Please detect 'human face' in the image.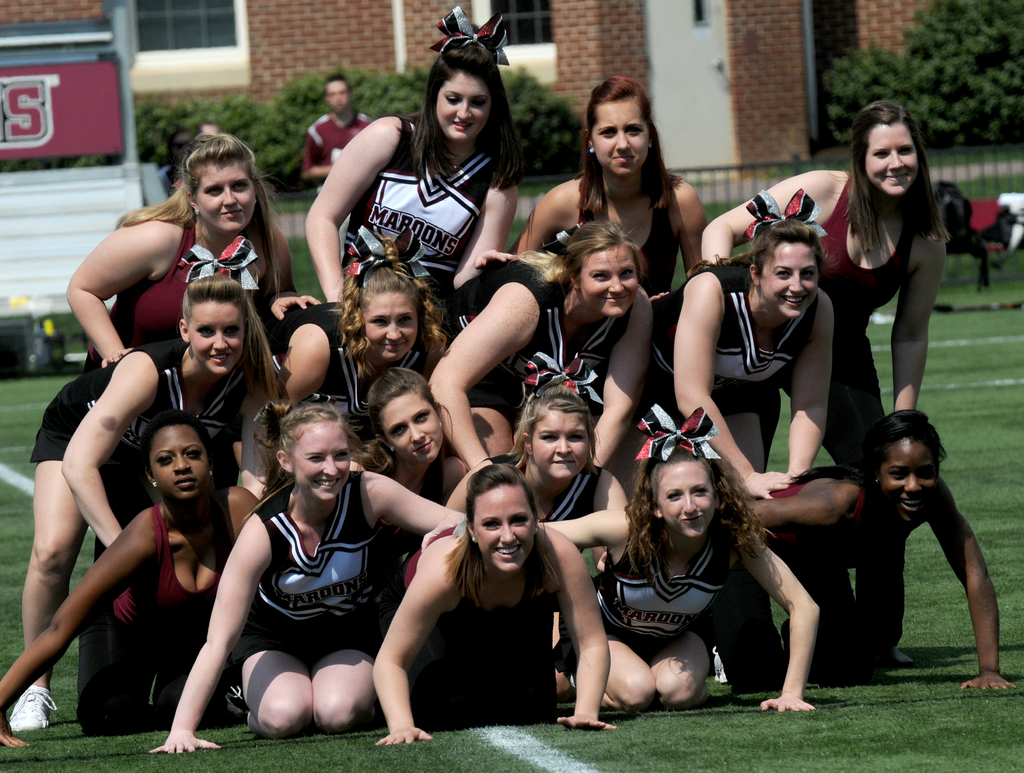
Rect(653, 468, 715, 536).
